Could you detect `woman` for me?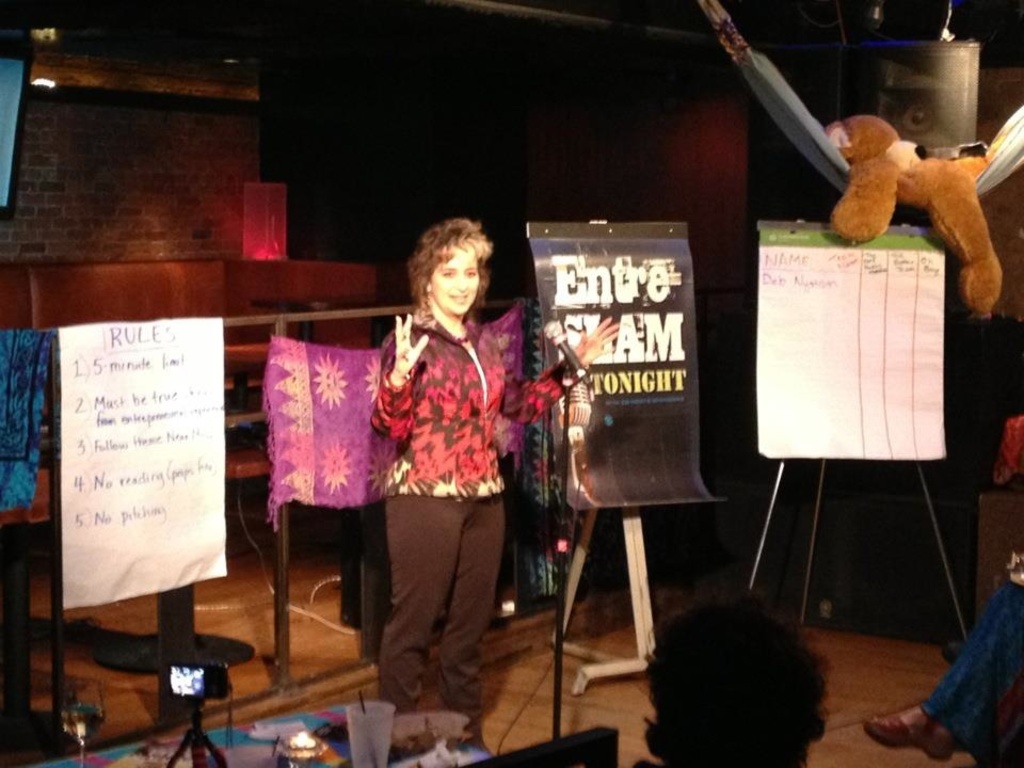
Detection result: bbox=(327, 204, 538, 724).
